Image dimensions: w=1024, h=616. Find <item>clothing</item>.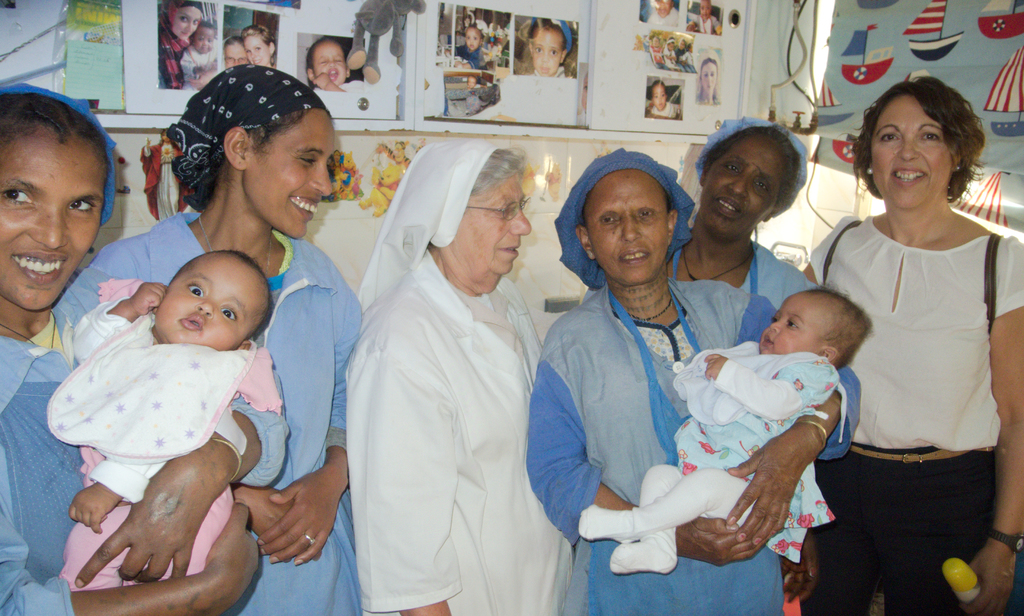
locate(330, 149, 574, 611).
